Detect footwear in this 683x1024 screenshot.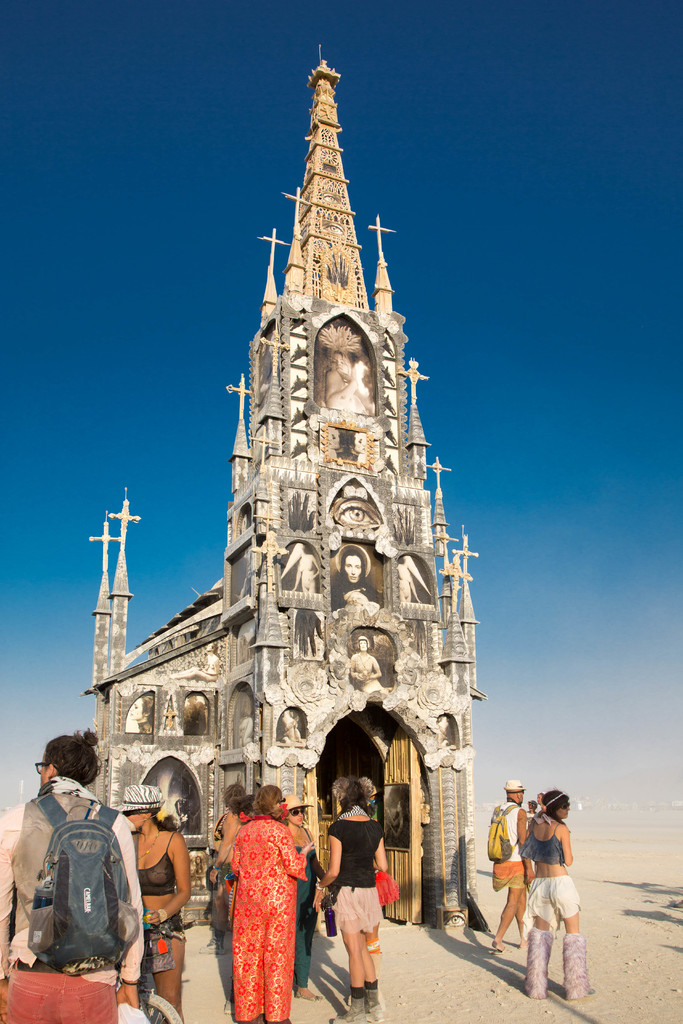
Detection: pyautogui.locateOnScreen(333, 995, 363, 1023).
